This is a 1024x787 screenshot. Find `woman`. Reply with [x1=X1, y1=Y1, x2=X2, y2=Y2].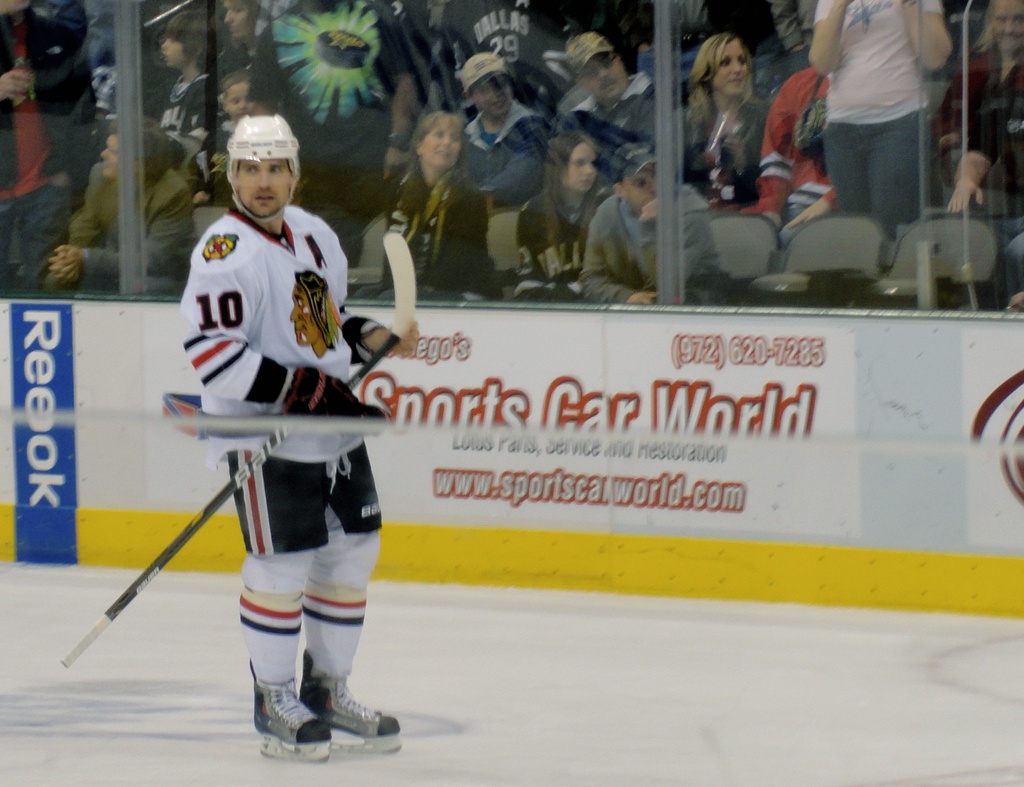
[x1=509, y1=129, x2=604, y2=304].
